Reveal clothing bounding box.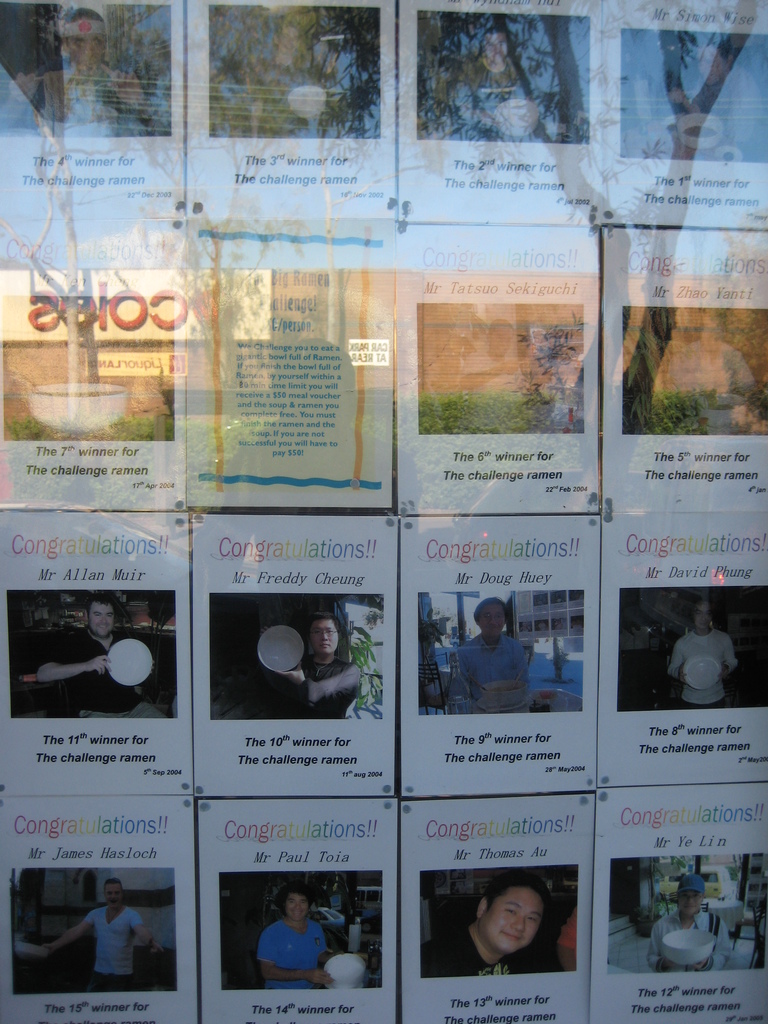
Revealed: x1=664 y1=630 x2=735 y2=712.
